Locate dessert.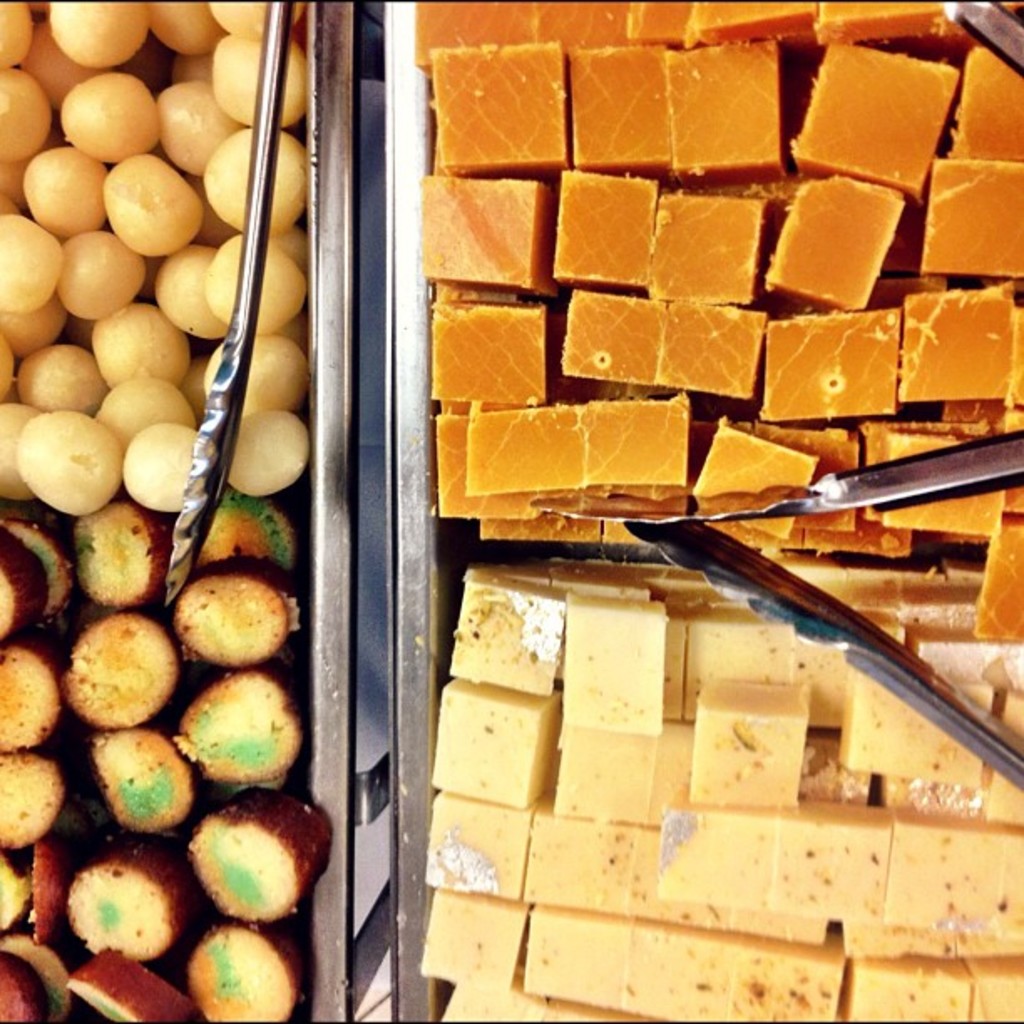
Bounding box: region(522, 909, 626, 1011).
